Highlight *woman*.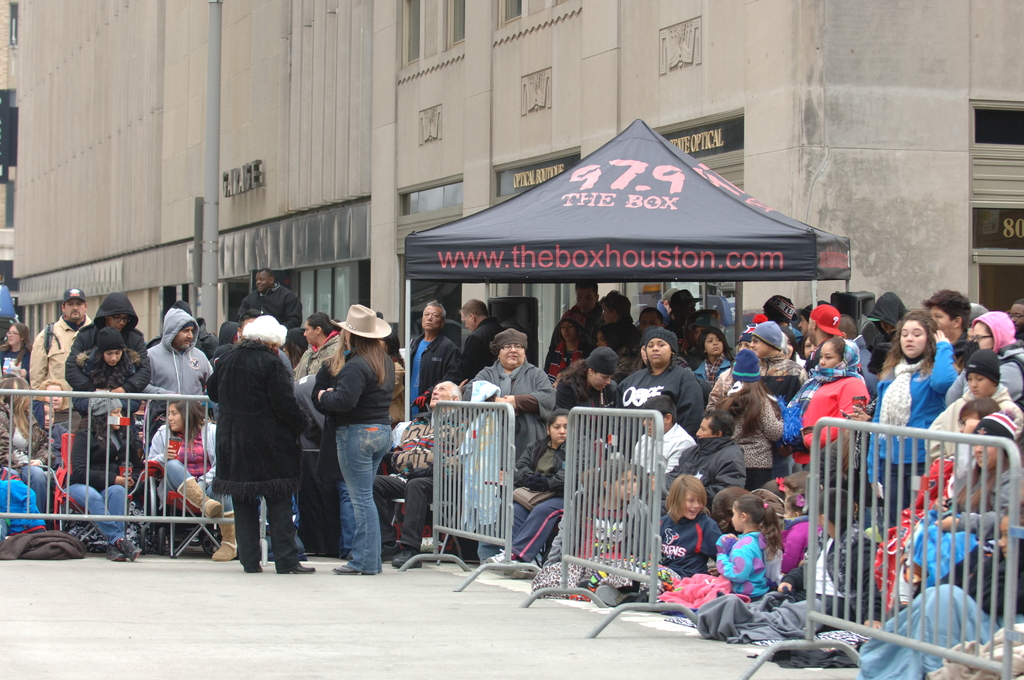
Highlighted region: [75,324,145,396].
